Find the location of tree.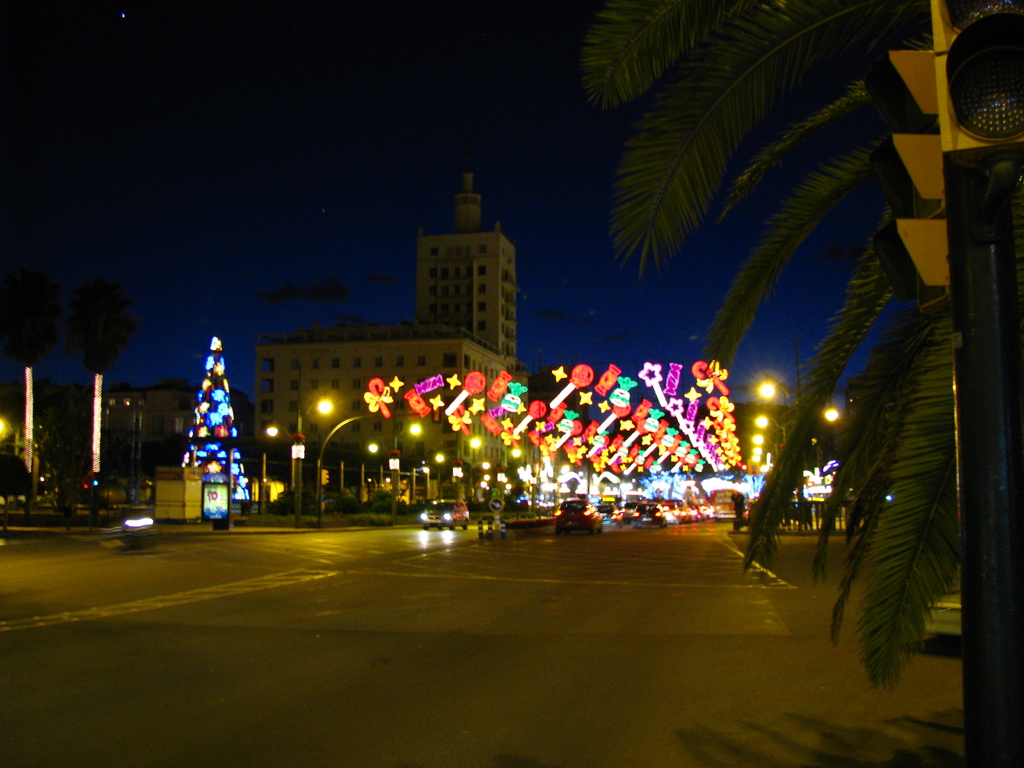
Location: <region>580, 2, 961, 688</region>.
